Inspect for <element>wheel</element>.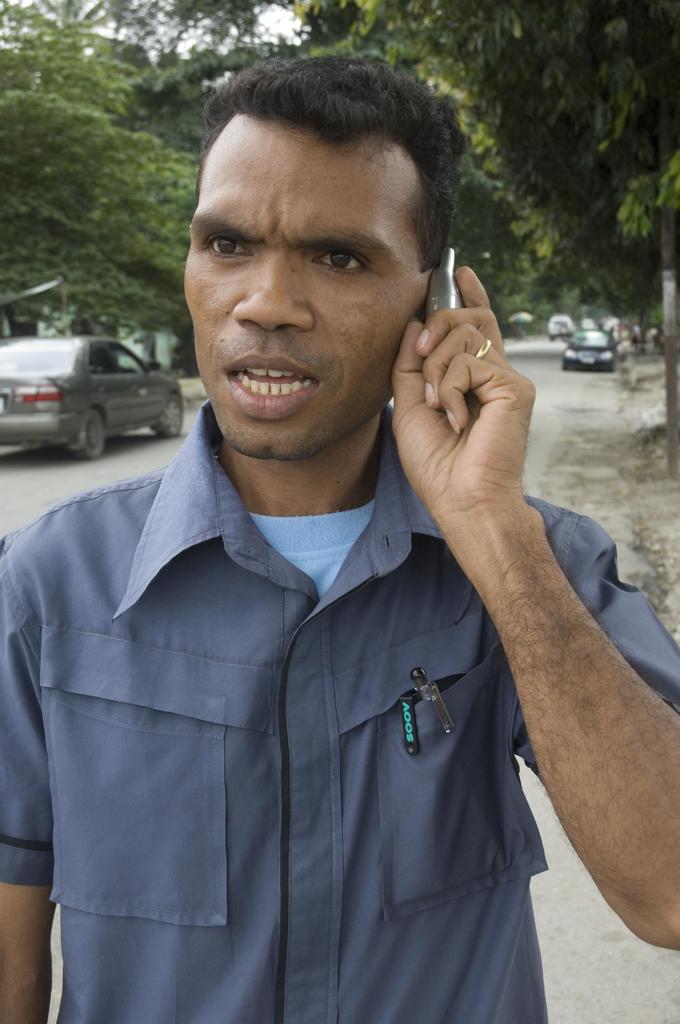
Inspection: Rect(152, 394, 184, 440).
